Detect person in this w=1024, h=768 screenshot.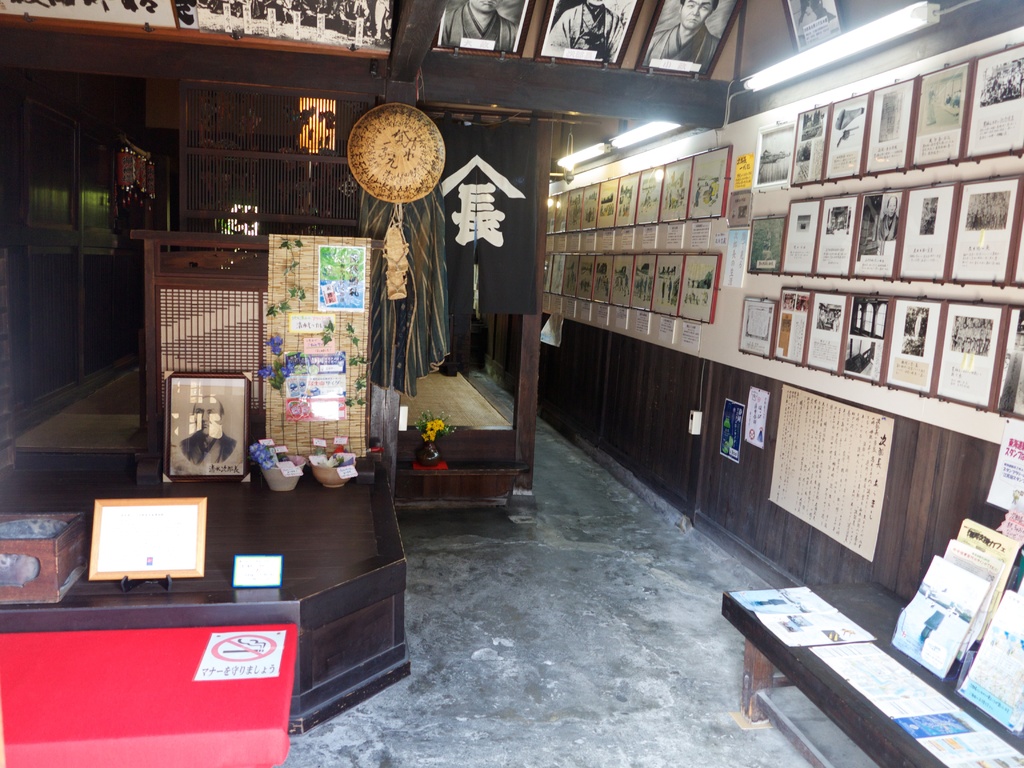
Detection: 432 0 519 63.
